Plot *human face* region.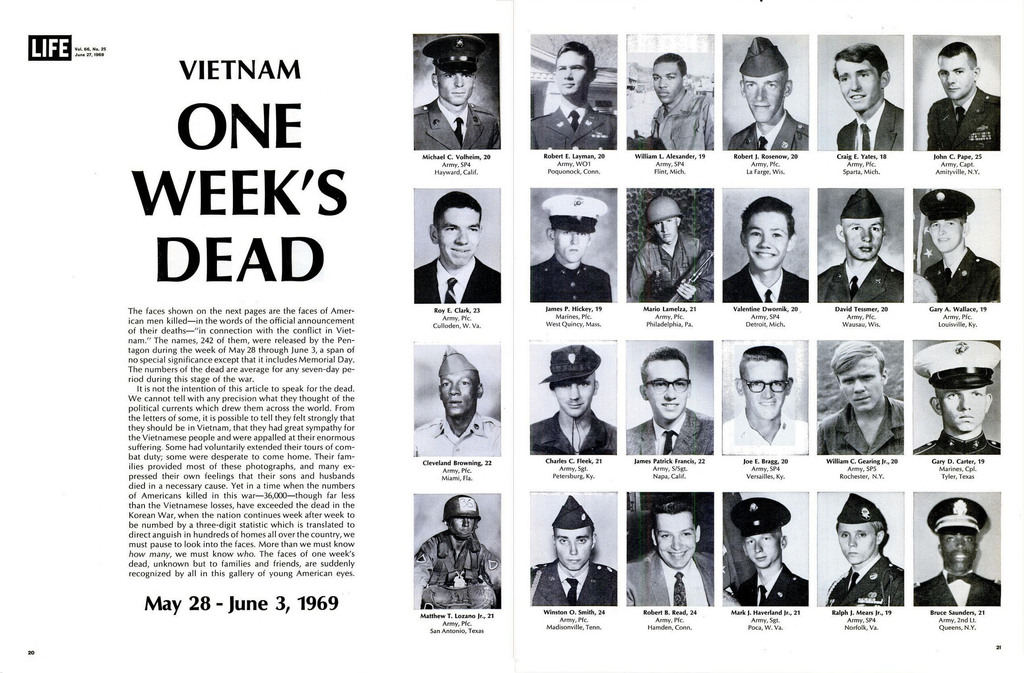
Plotted at 554:51:595:99.
